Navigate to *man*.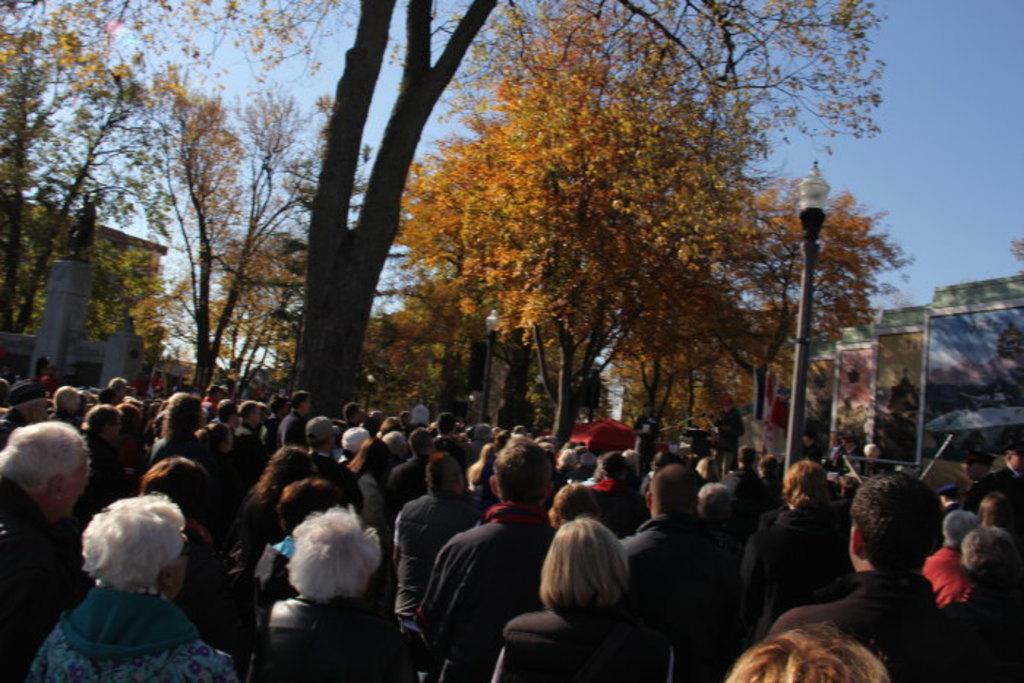
Navigation target: detection(0, 417, 89, 660).
